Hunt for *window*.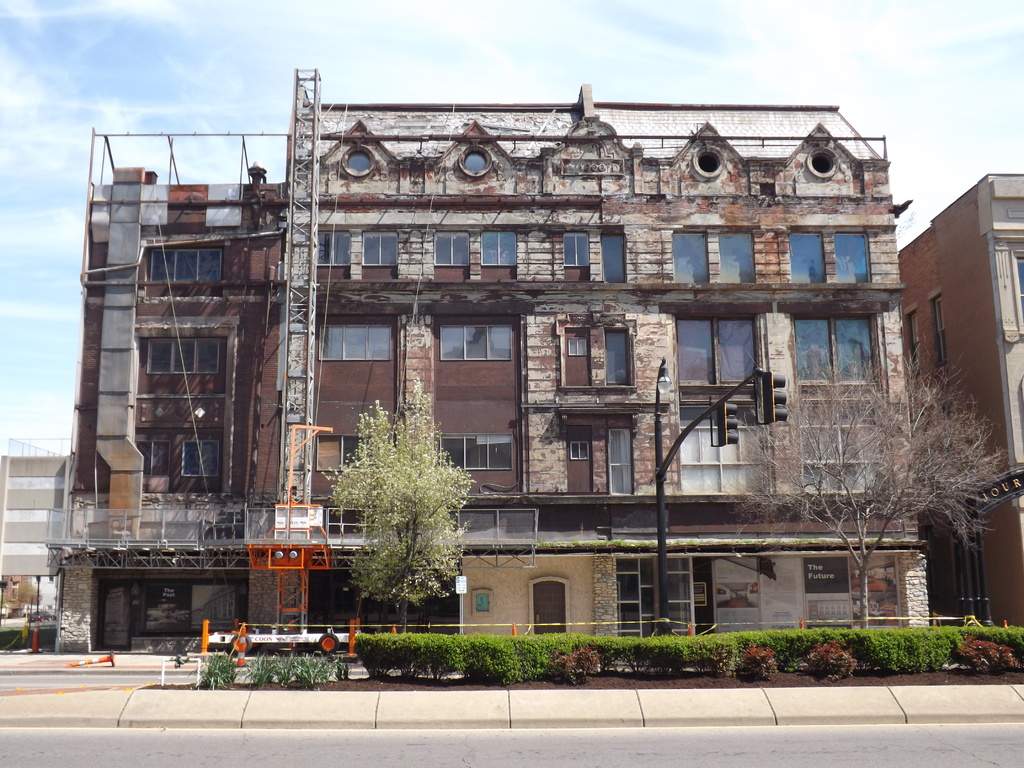
Hunted down at (left=604, top=230, right=628, bottom=285).
